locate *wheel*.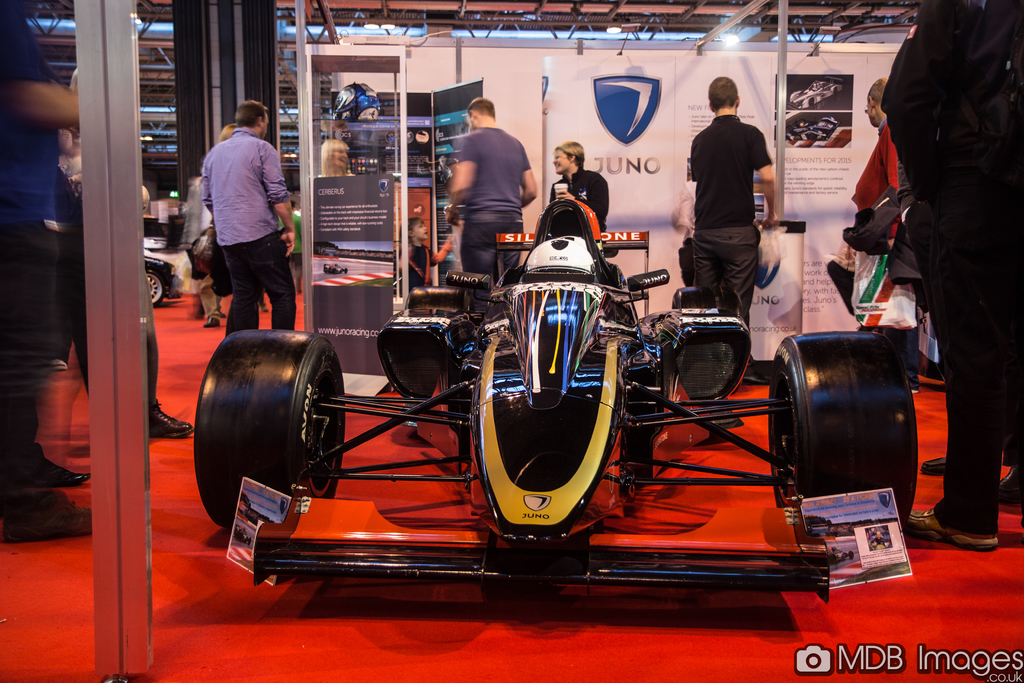
Bounding box: crop(198, 329, 326, 521).
